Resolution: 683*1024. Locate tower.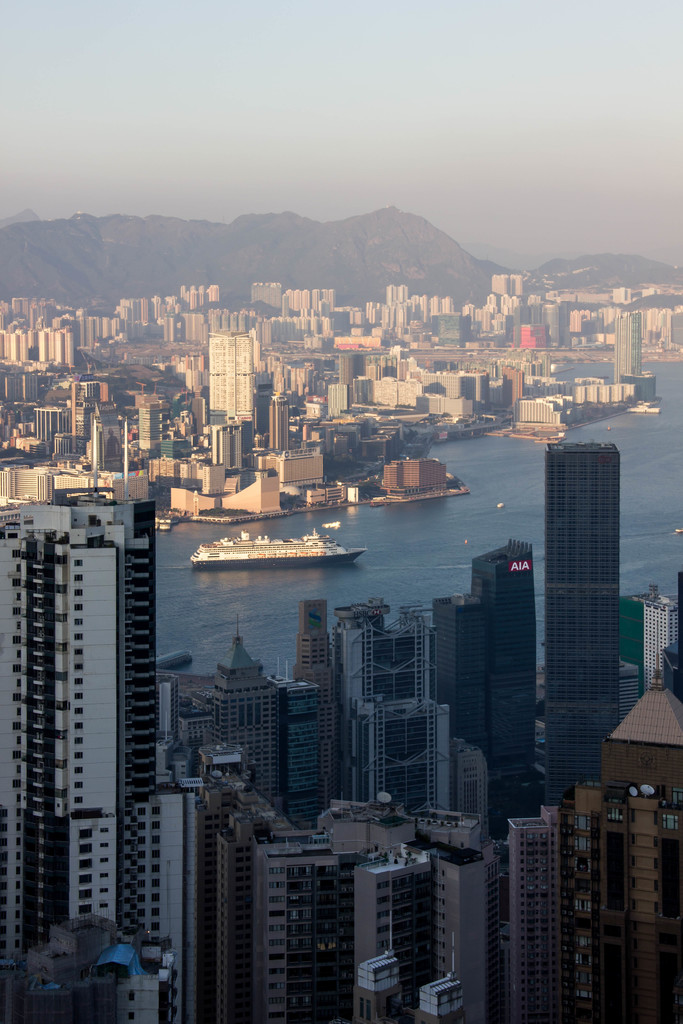
x1=205 y1=328 x2=259 y2=445.
